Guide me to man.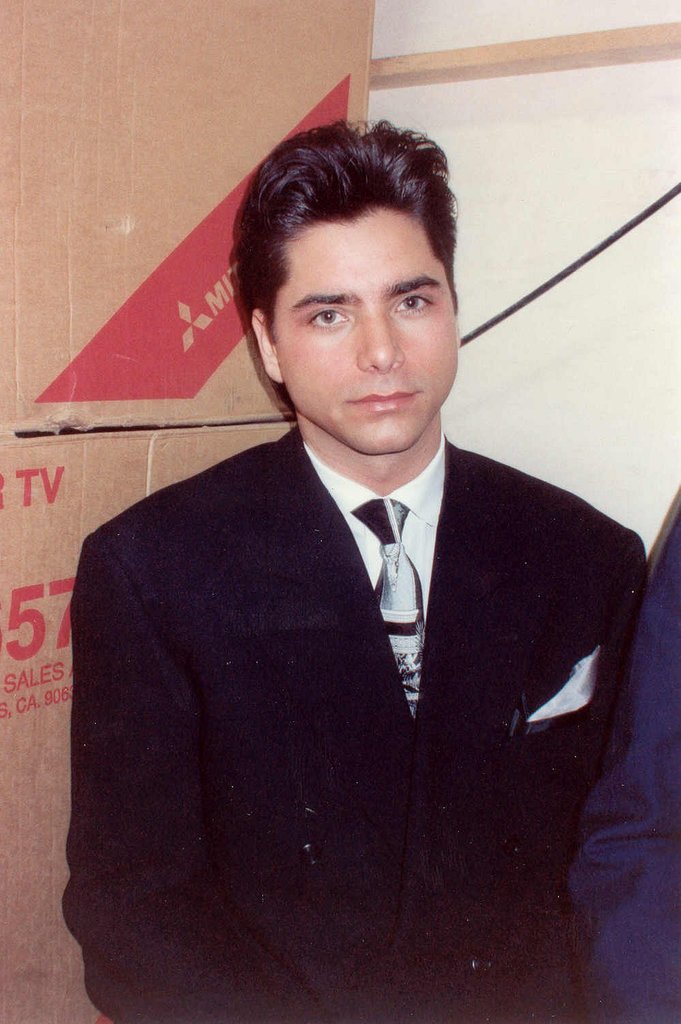
Guidance: 59,114,654,1023.
